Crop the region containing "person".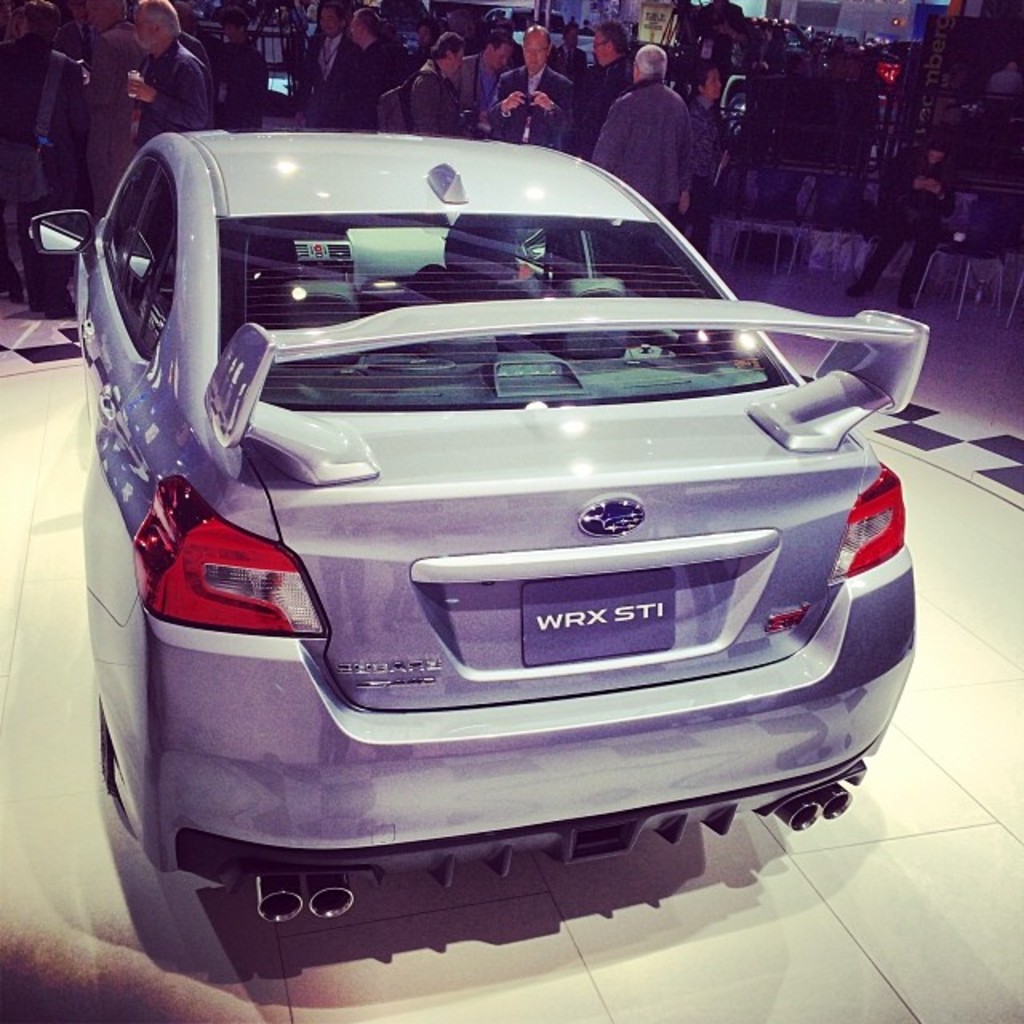
Crop region: left=216, top=10, right=272, bottom=126.
